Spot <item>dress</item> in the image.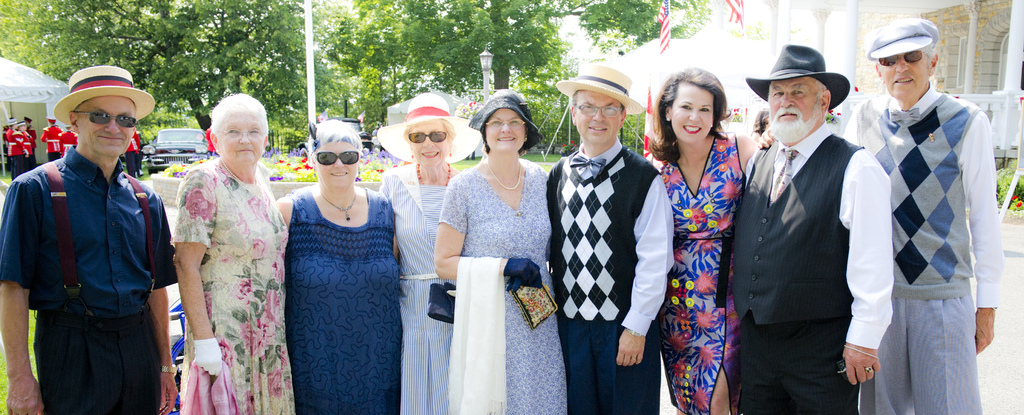
<item>dress</item> found at {"left": 440, "top": 160, "right": 564, "bottom": 414}.
